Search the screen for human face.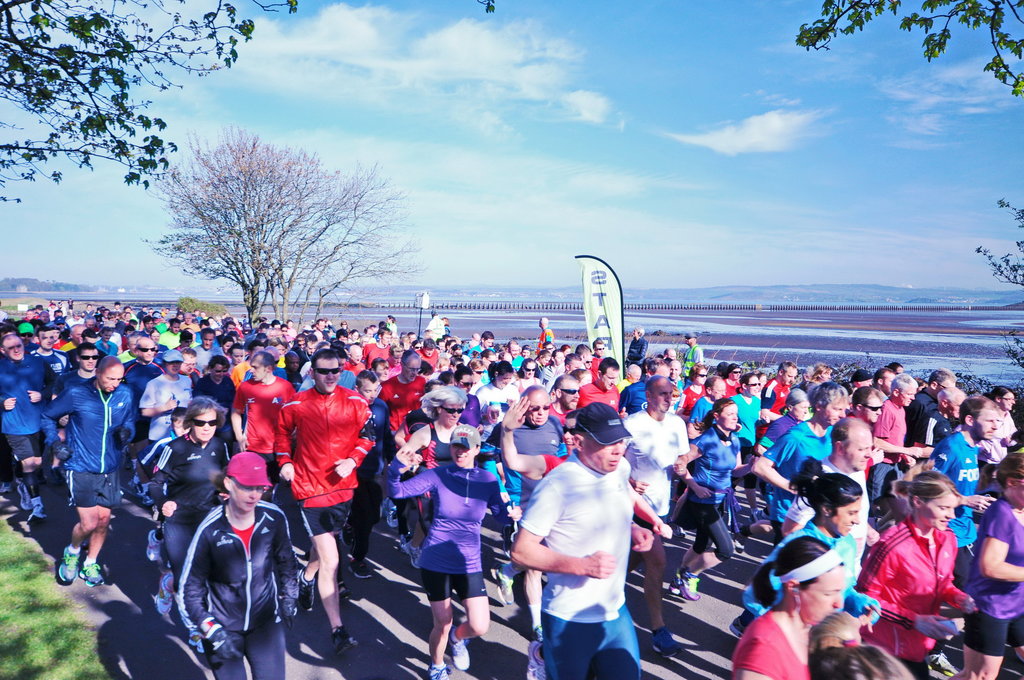
Found at (710, 378, 725, 398).
